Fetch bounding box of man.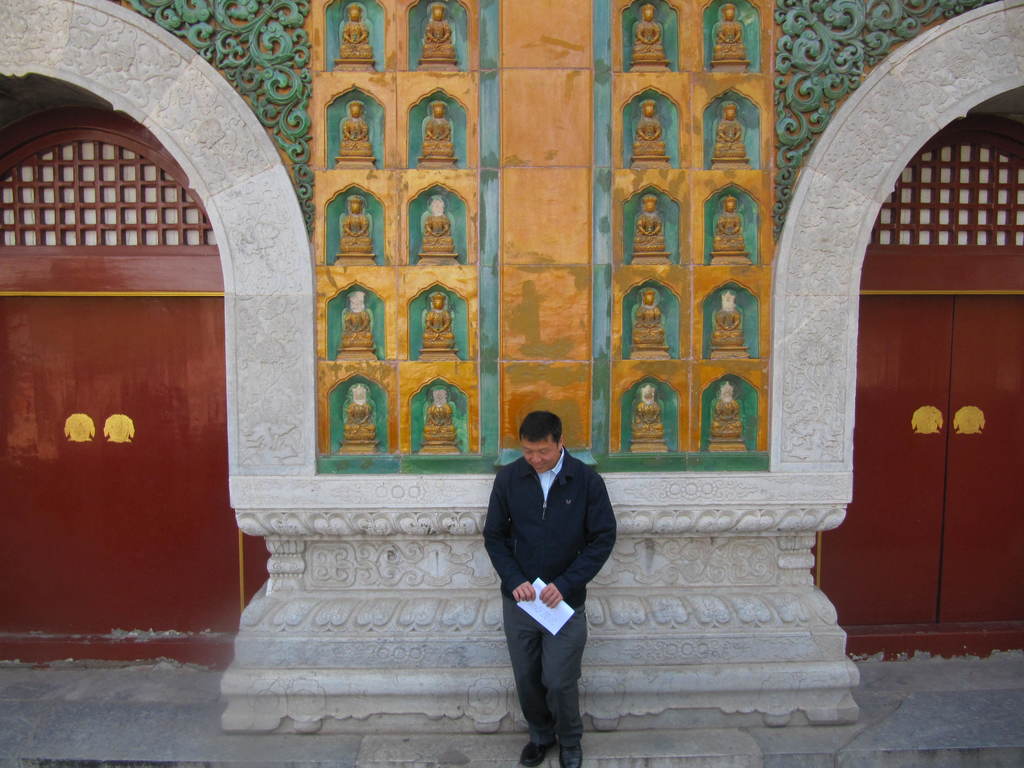
Bbox: box(482, 390, 617, 767).
